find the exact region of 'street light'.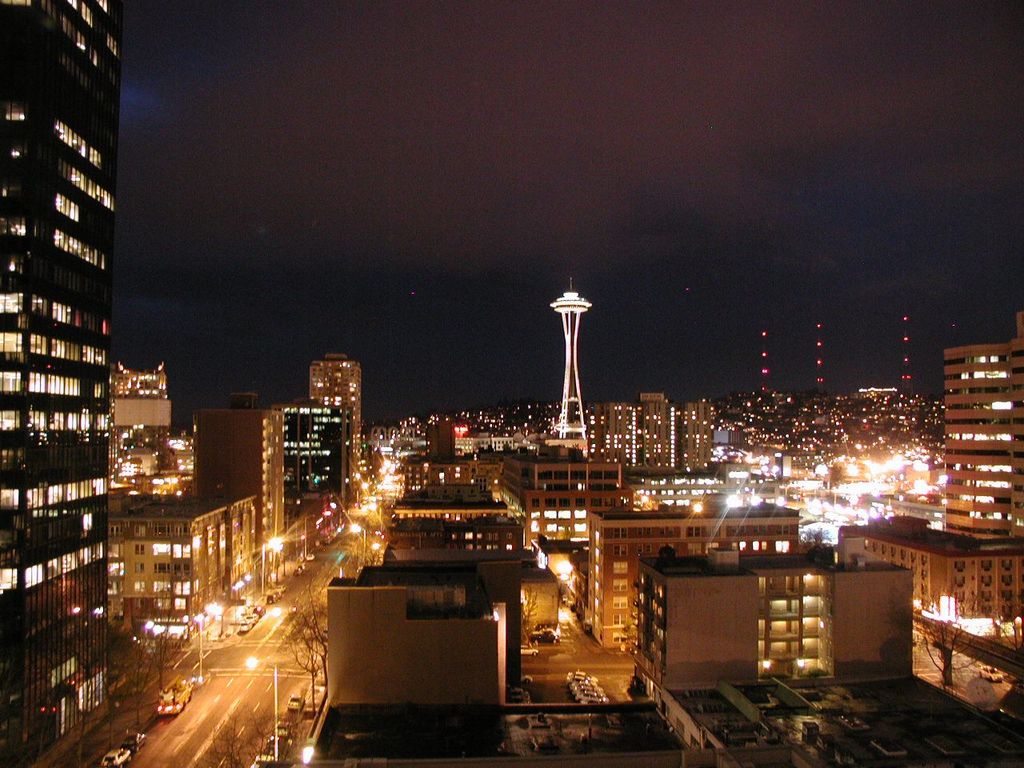
Exact region: pyautogui.locateOnScreen(345, 522, 369, 571).
